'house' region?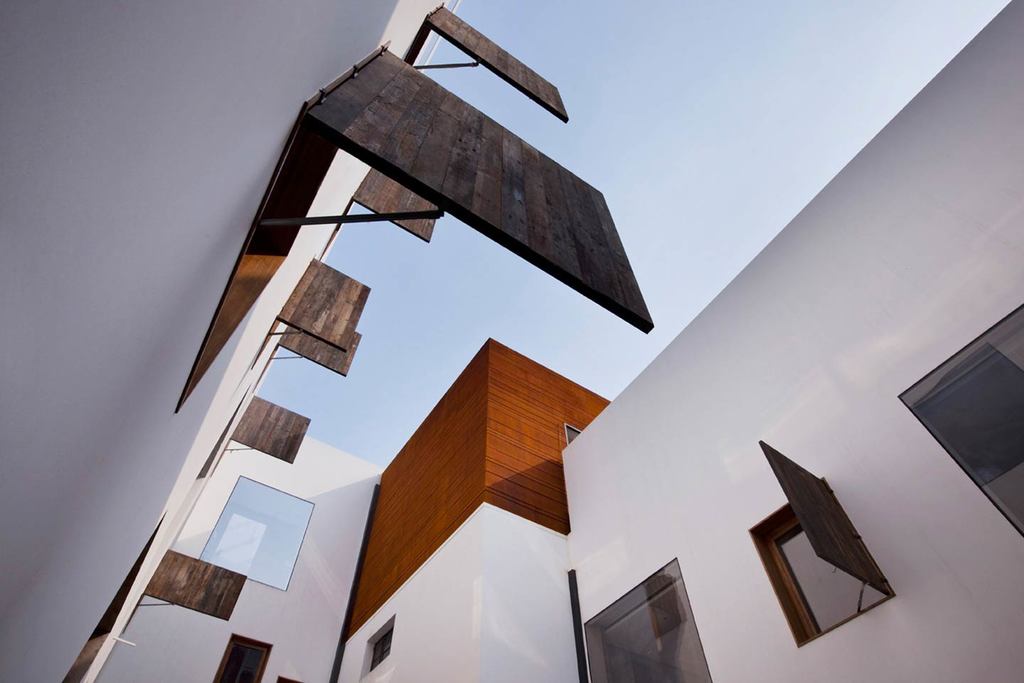
x1=559, y1=1, x2=1023, y2=679
